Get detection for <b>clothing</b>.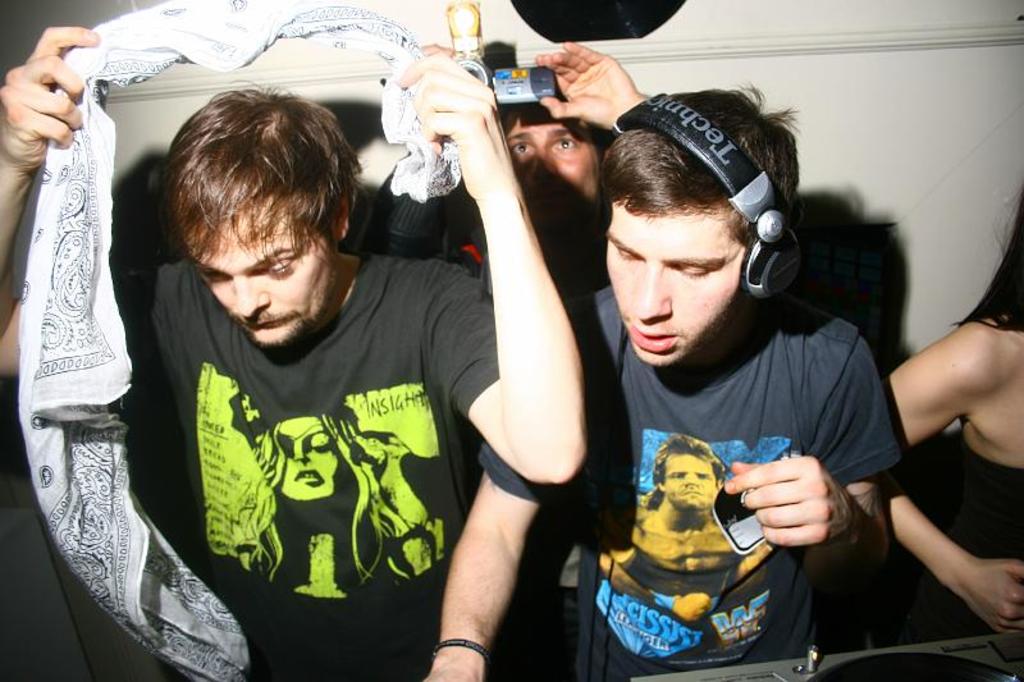
Detection: (left=904, top=439, right=1023, bottom=653).
